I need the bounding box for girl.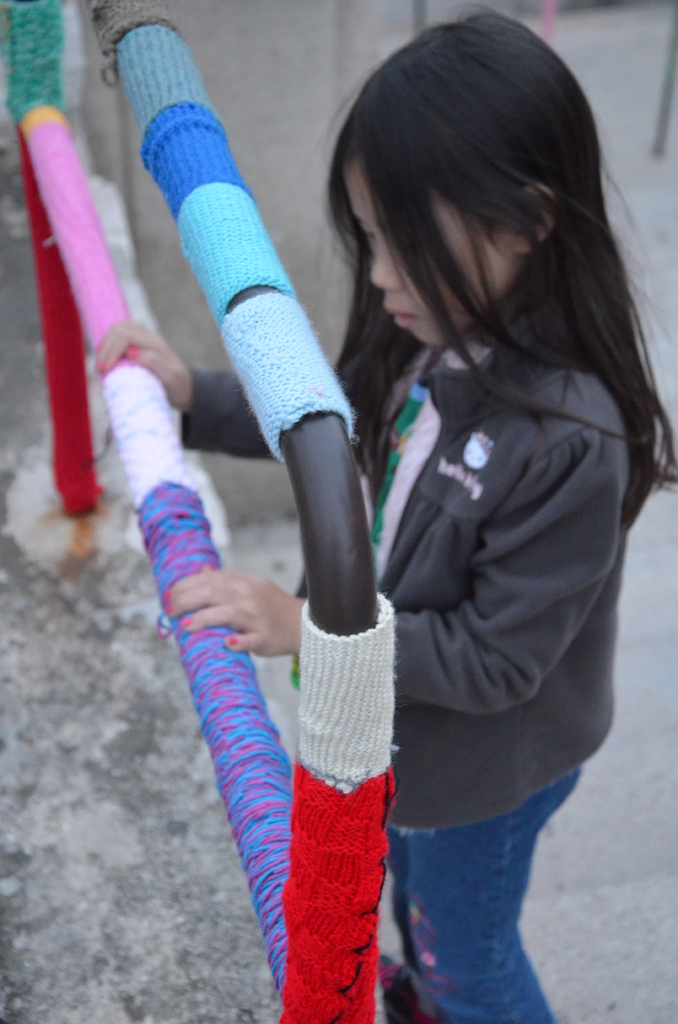
Here it is: box=[93, 1, 677, 1022].
